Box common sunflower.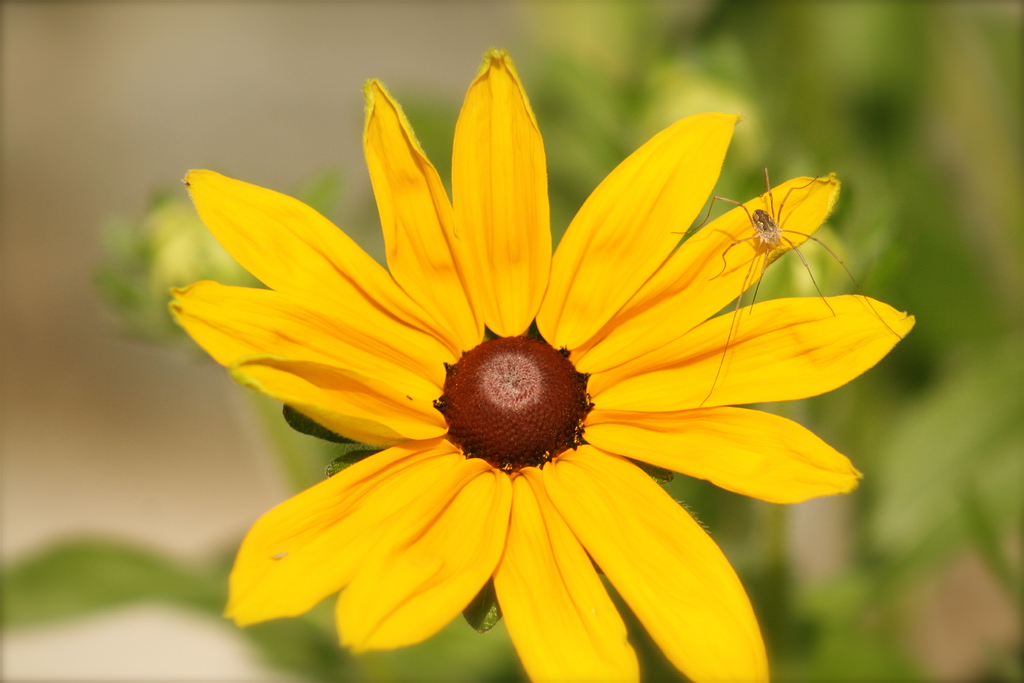
{"left": 172, "top": 53, "right": 913, "bottom": 682}.
